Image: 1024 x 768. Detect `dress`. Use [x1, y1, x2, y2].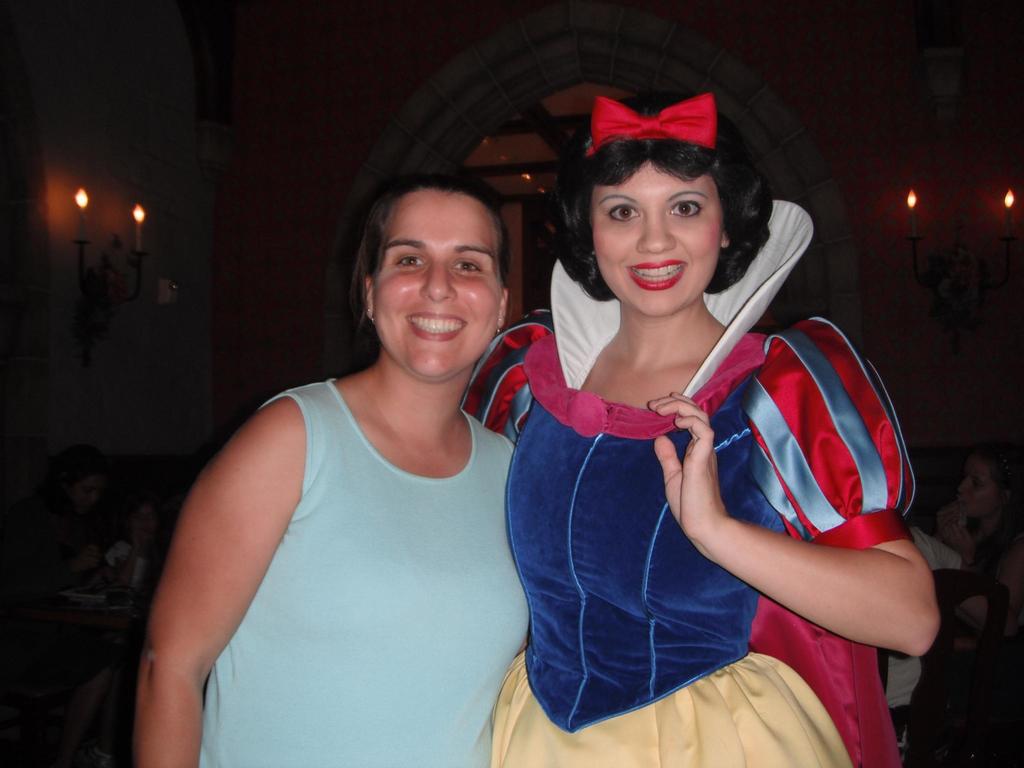
[454, 305, 925, 767].
